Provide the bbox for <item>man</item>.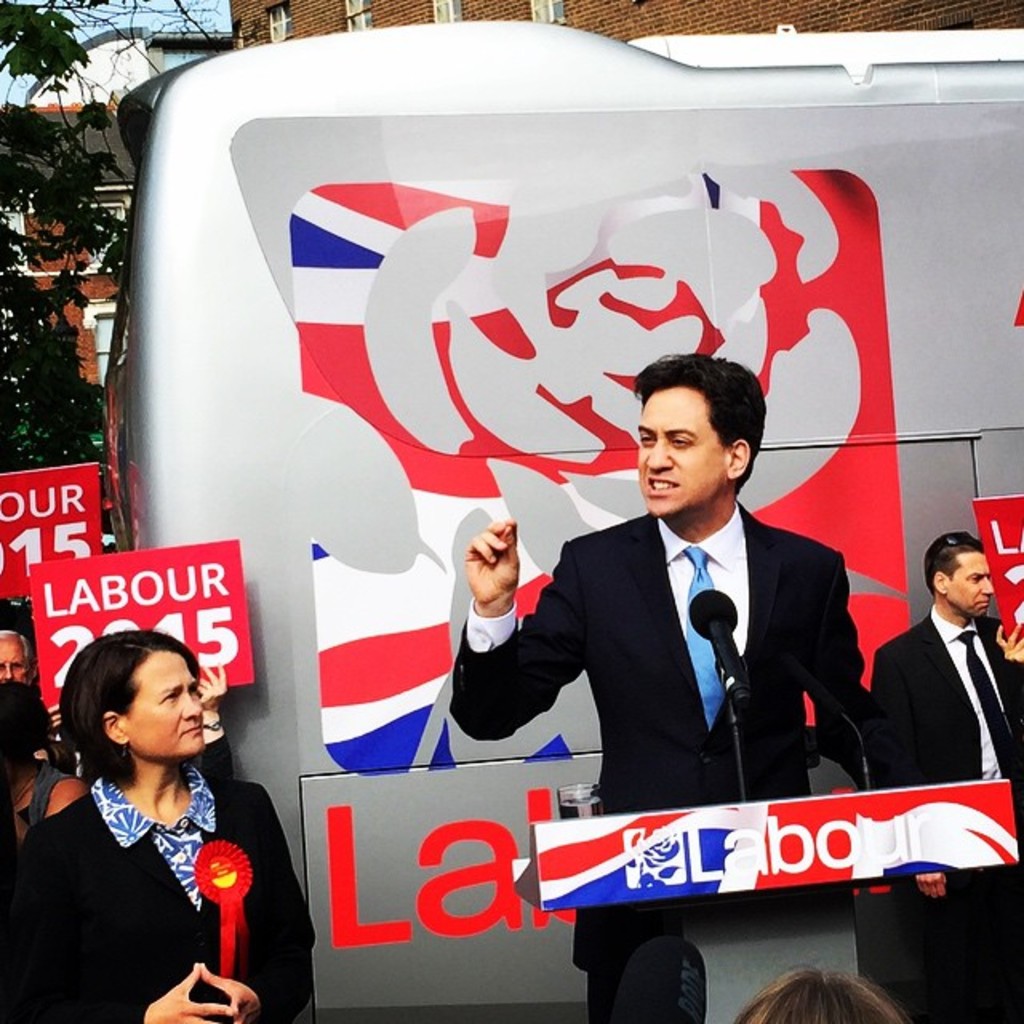
864,531,1022,1022.
